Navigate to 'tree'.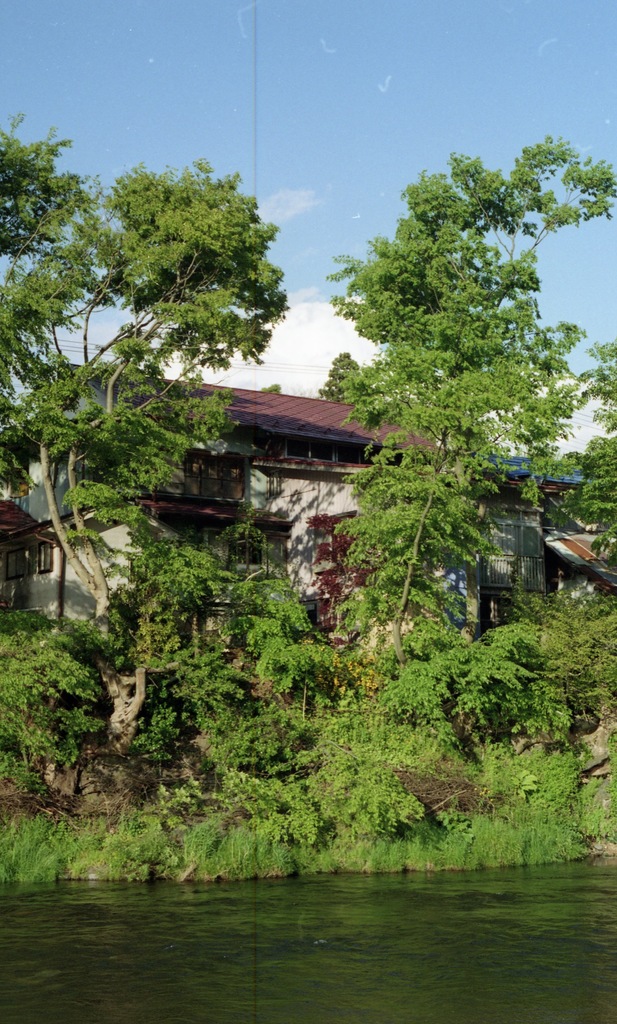
Navigation target: {"x1": 321, "y1": 349, "x2": 371, "y2": 405}.
